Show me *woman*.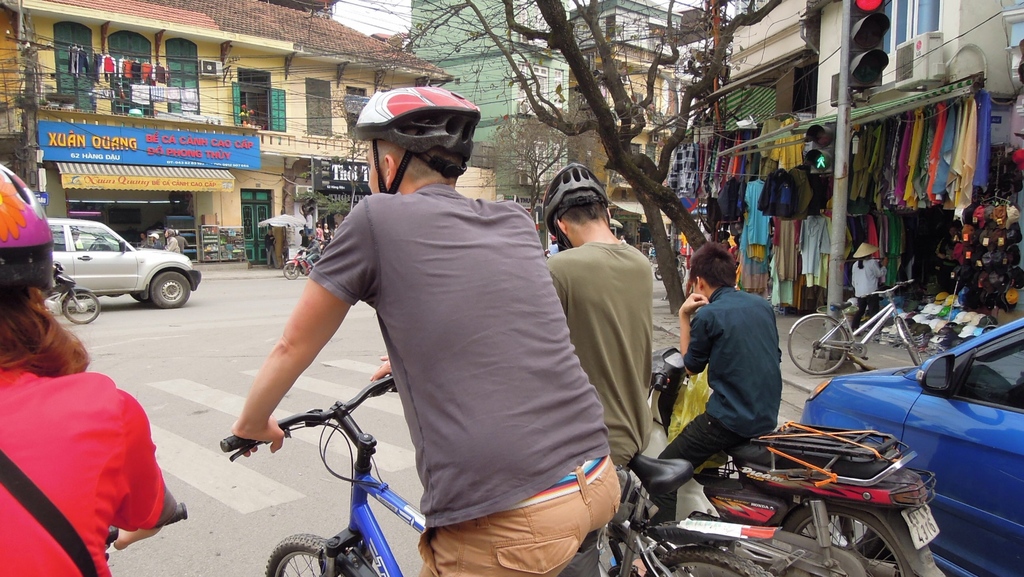
*woman* is here: (852, 240, 890, 334).
